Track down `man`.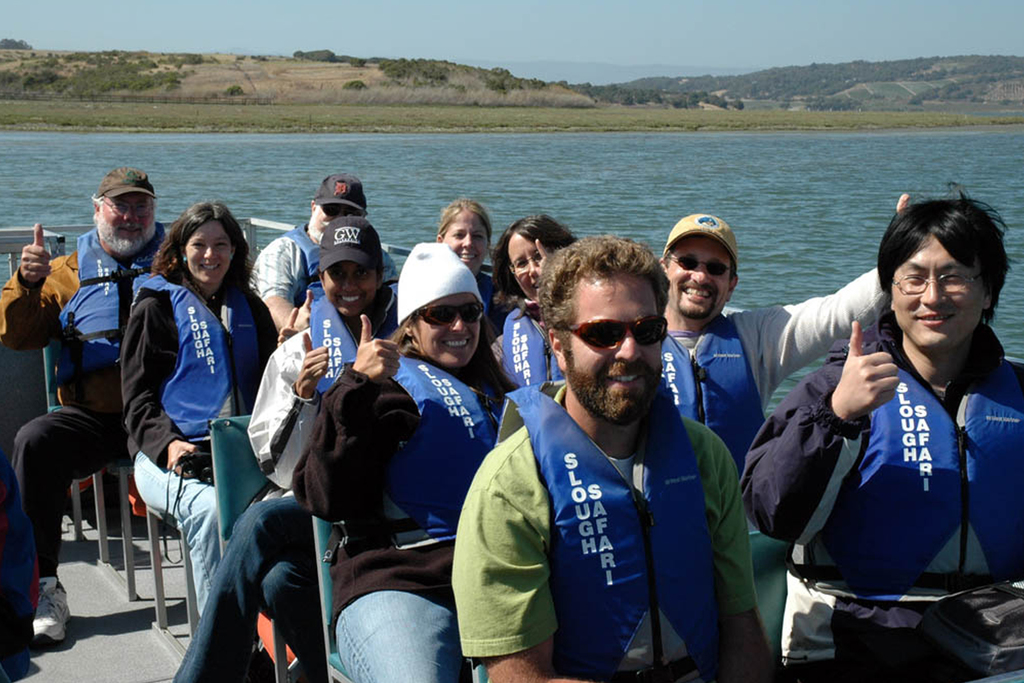
Tracked to [460,236,755,681].
